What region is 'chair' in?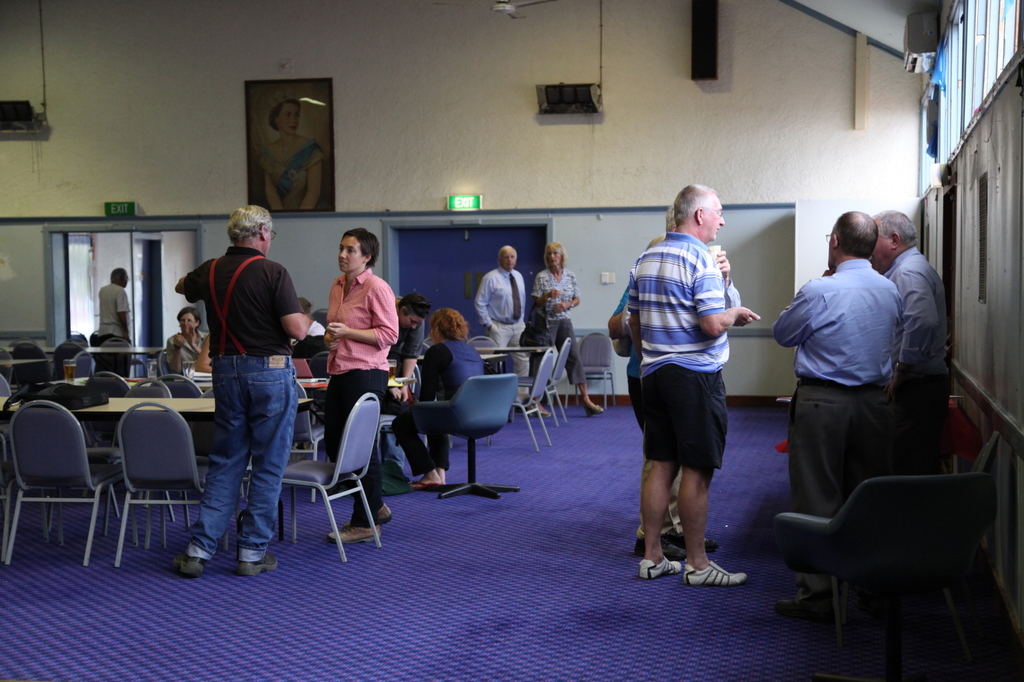
box=[10, 369, 112, 588].
